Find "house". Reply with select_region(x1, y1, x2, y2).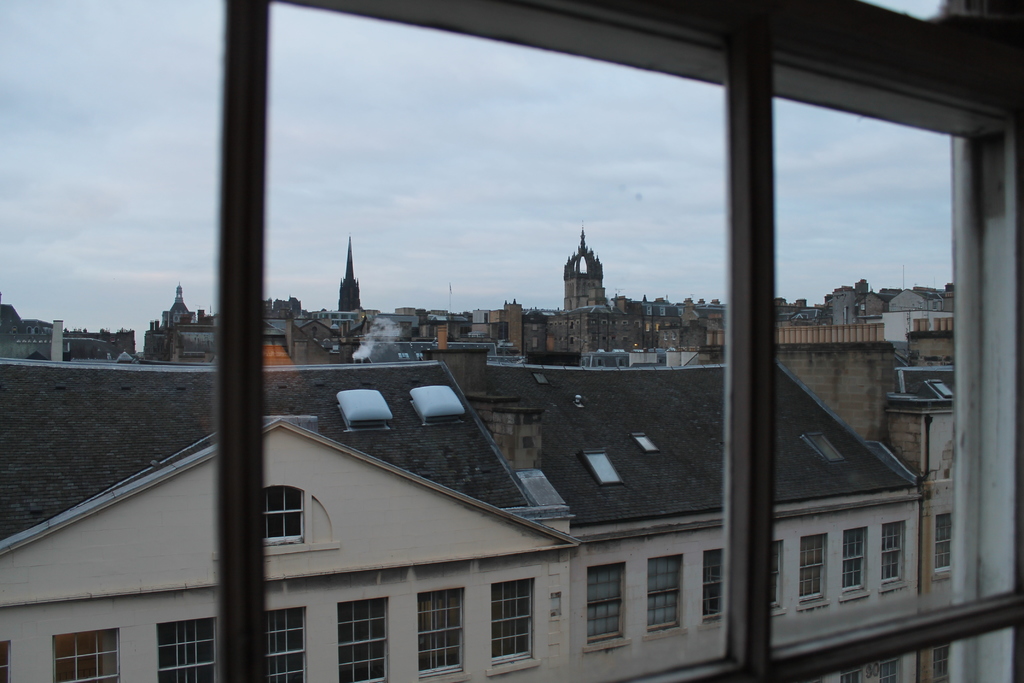
select_region(901, 285, 950, 336).
